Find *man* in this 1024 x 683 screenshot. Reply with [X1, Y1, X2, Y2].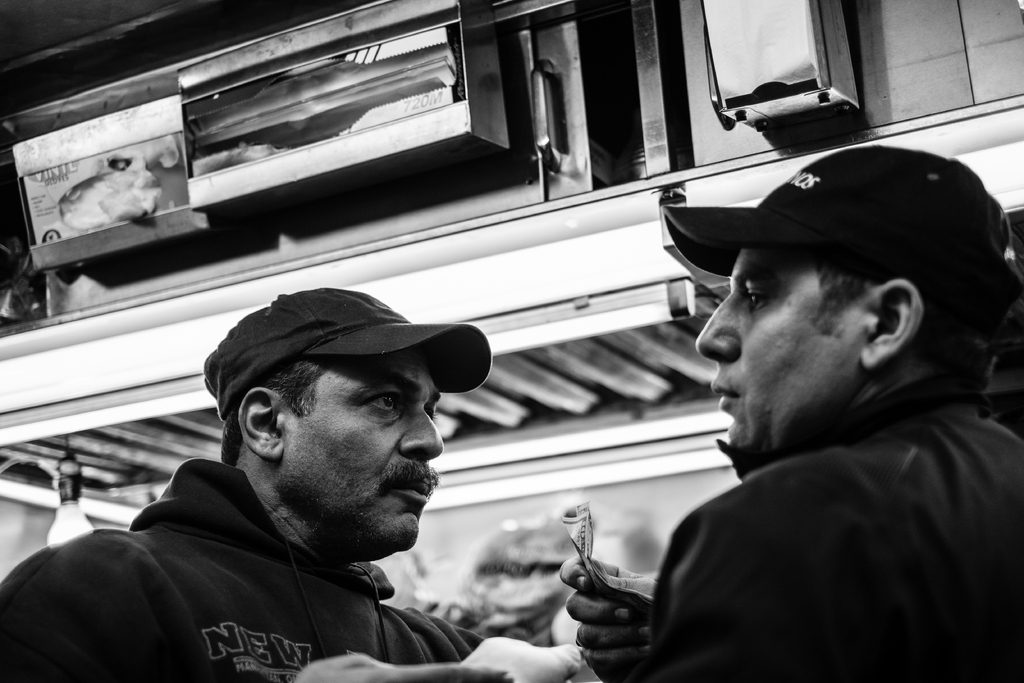
[43, 293, 568, 682].
